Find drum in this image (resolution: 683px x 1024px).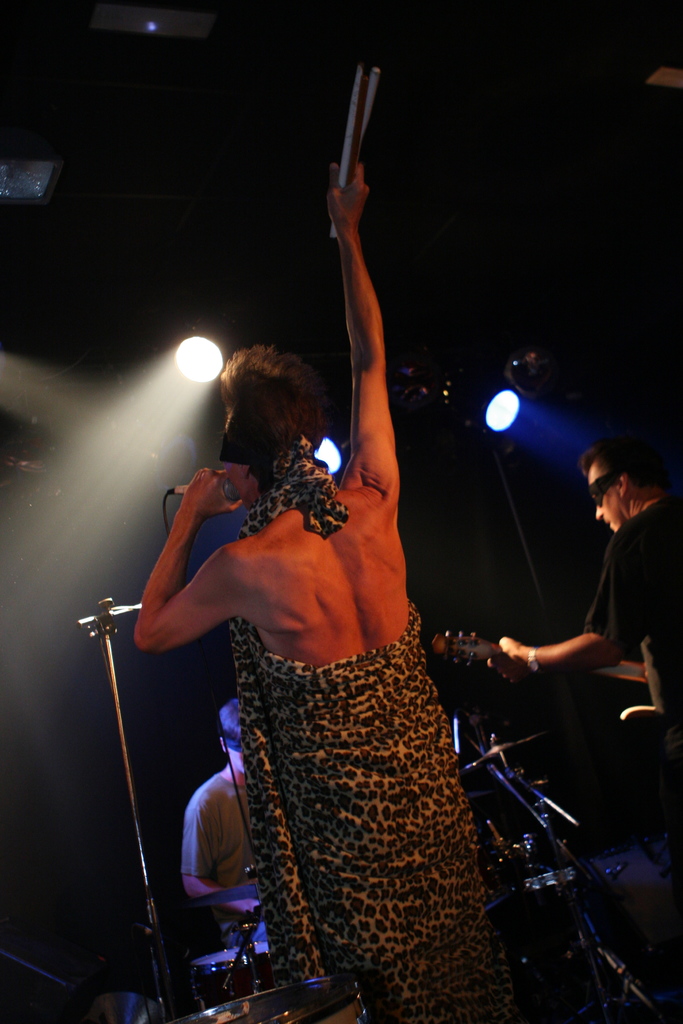
[183,935,279,1014].
